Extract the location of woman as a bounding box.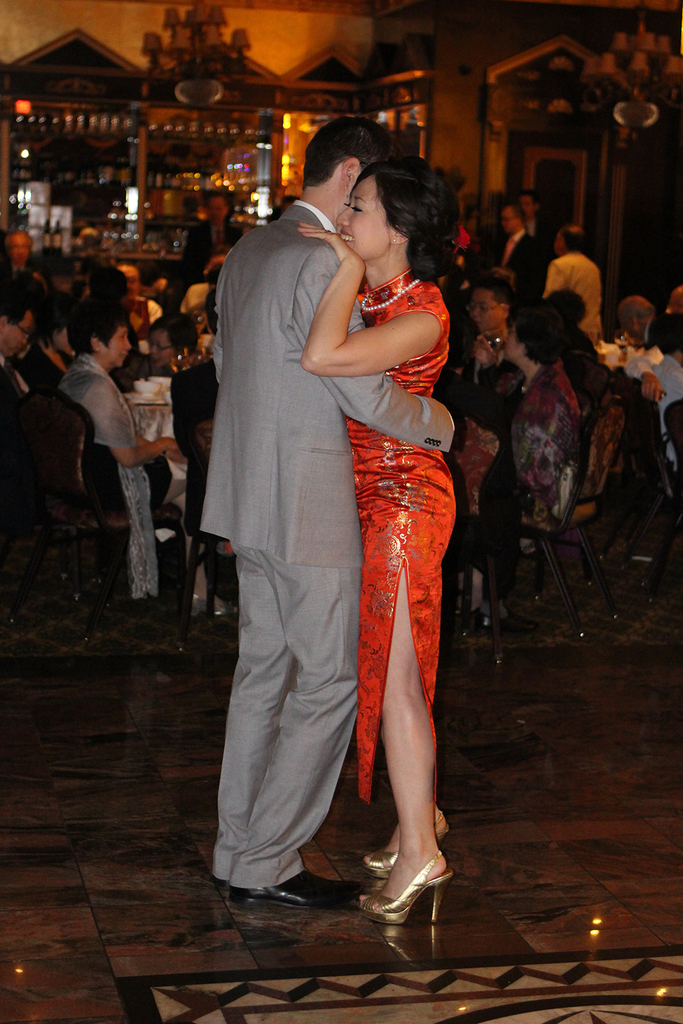
299:149:458:926.
